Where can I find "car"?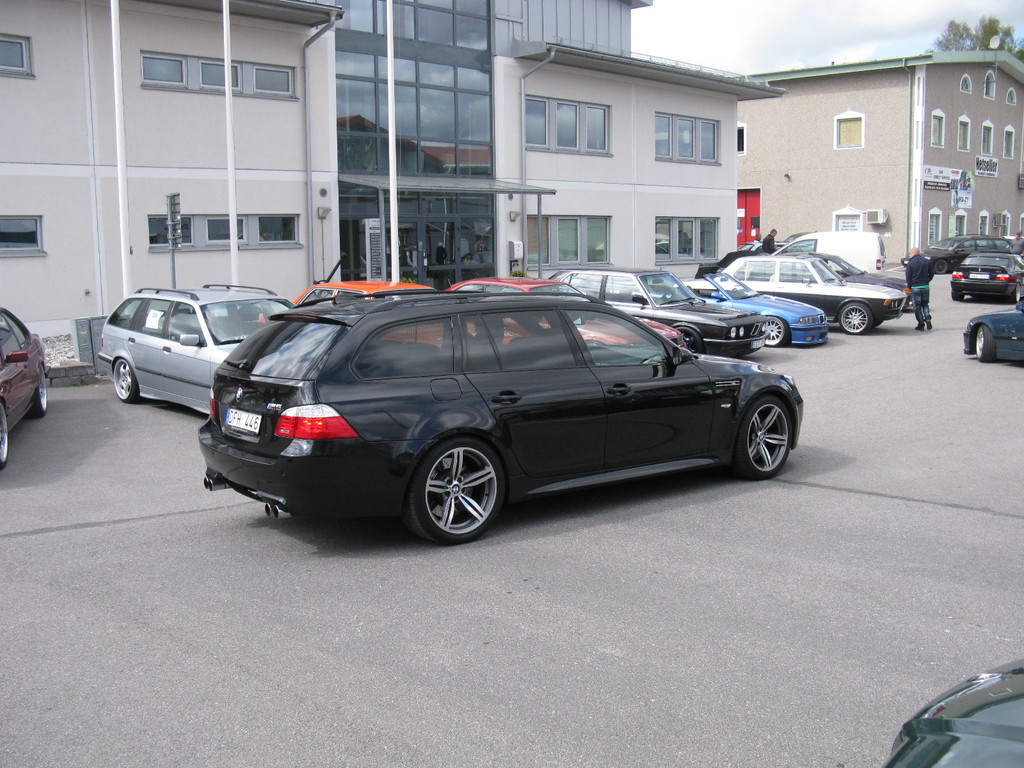
You can find it at bbox=(96, 285, 337, 417).
